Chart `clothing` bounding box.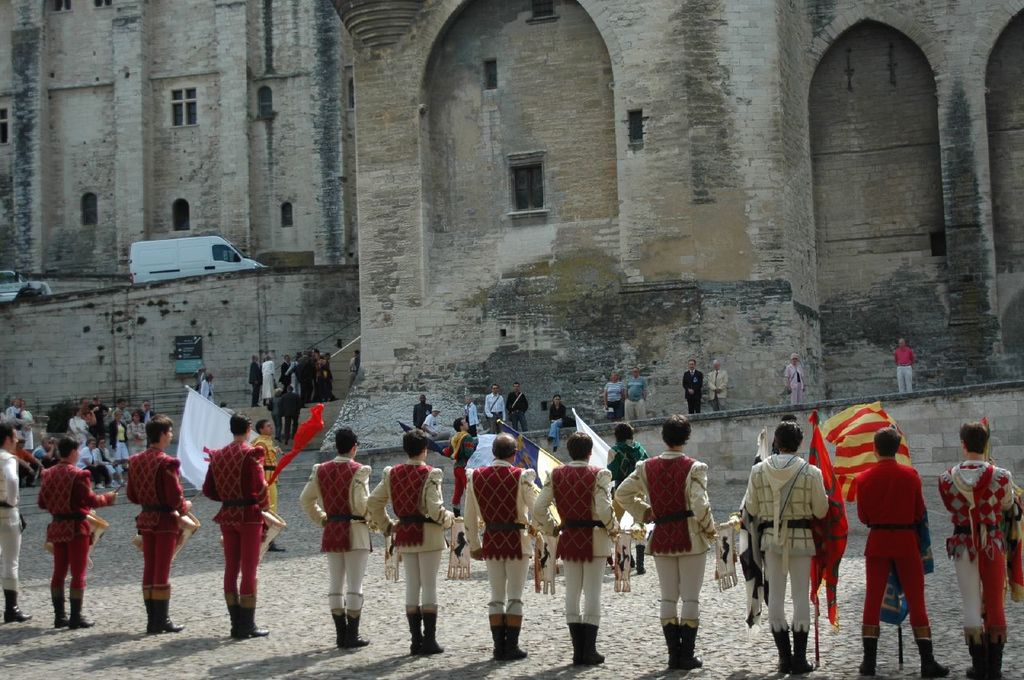
Charted: 548 403 566 444.
